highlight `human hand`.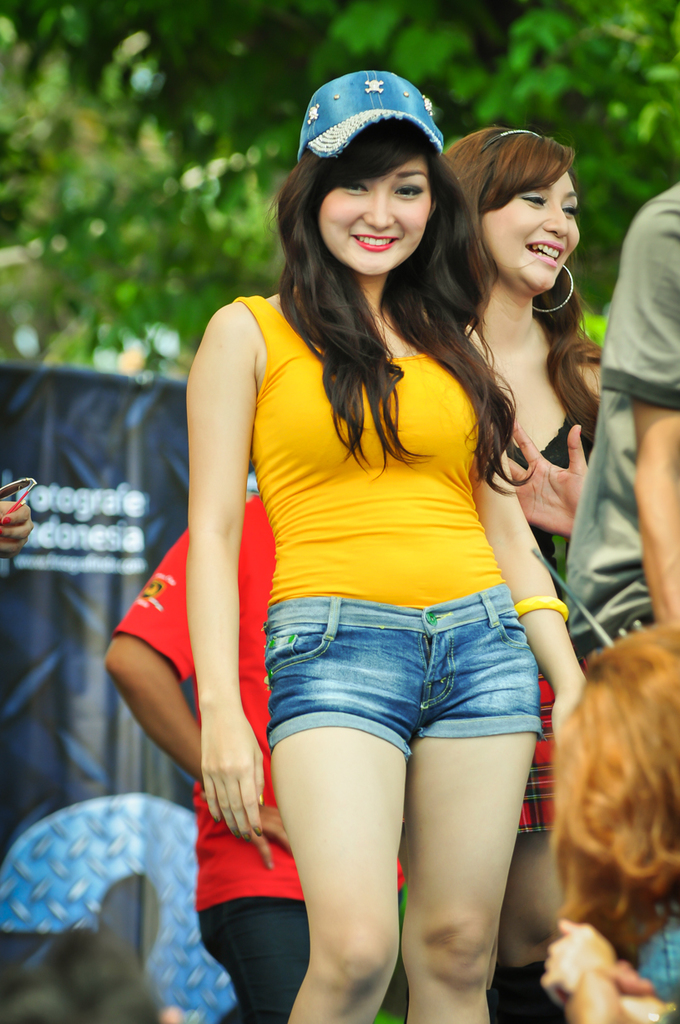
Highlighted region: (x1=539, y1=916, x2=626, y2=1009).
